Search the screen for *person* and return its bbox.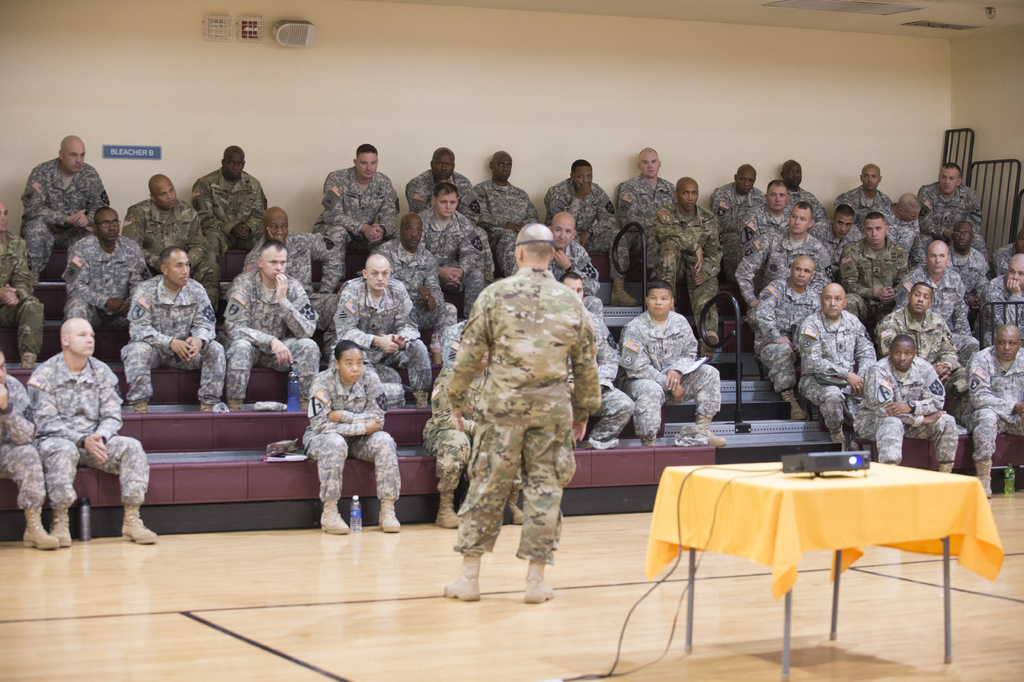
Found: 915/163/987/241.
